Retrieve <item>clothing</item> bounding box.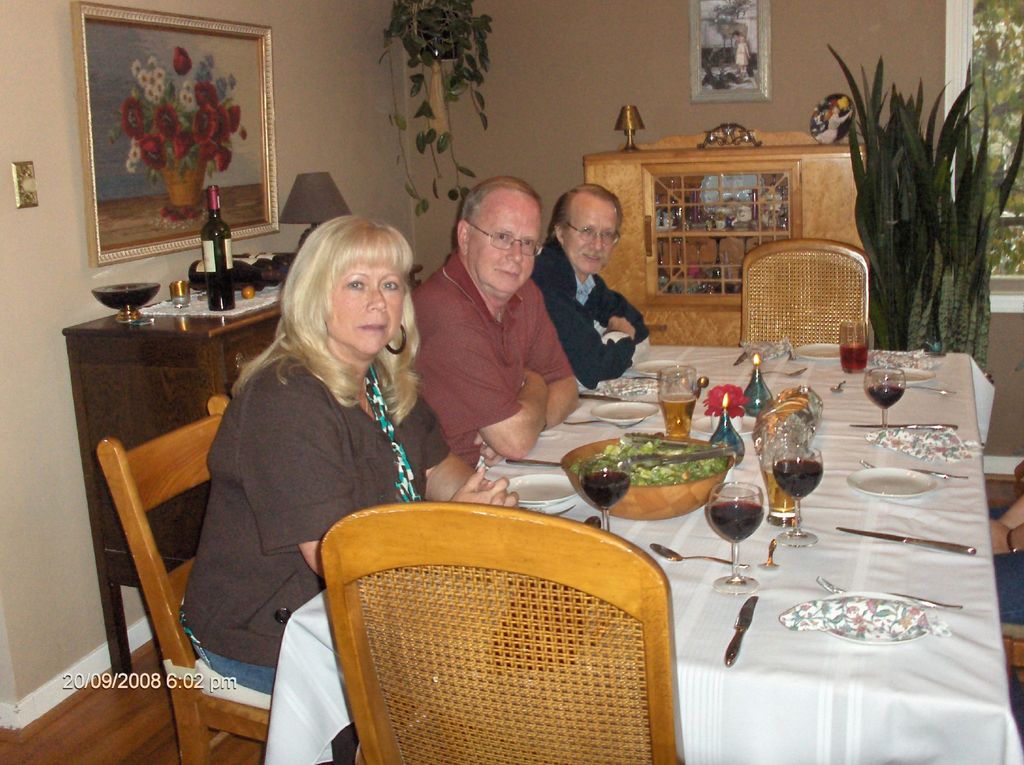
Bounding box: bbox=(164, 282, 453, 674).
